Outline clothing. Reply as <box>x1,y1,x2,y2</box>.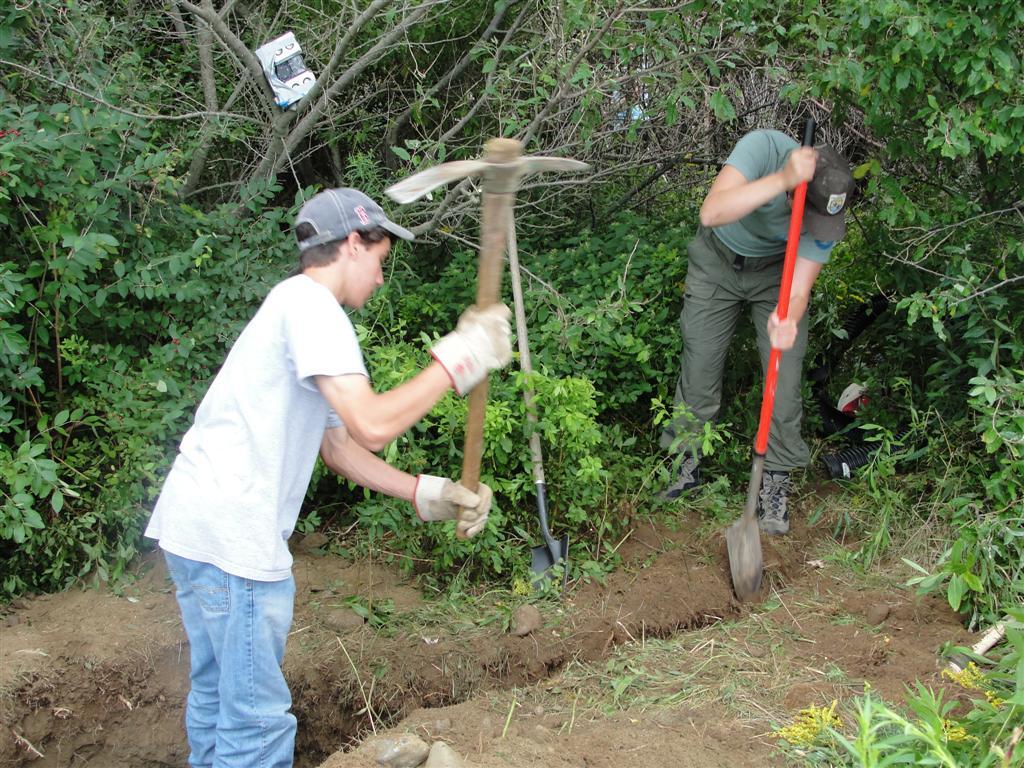
<box>679,79,835,495</box>.
